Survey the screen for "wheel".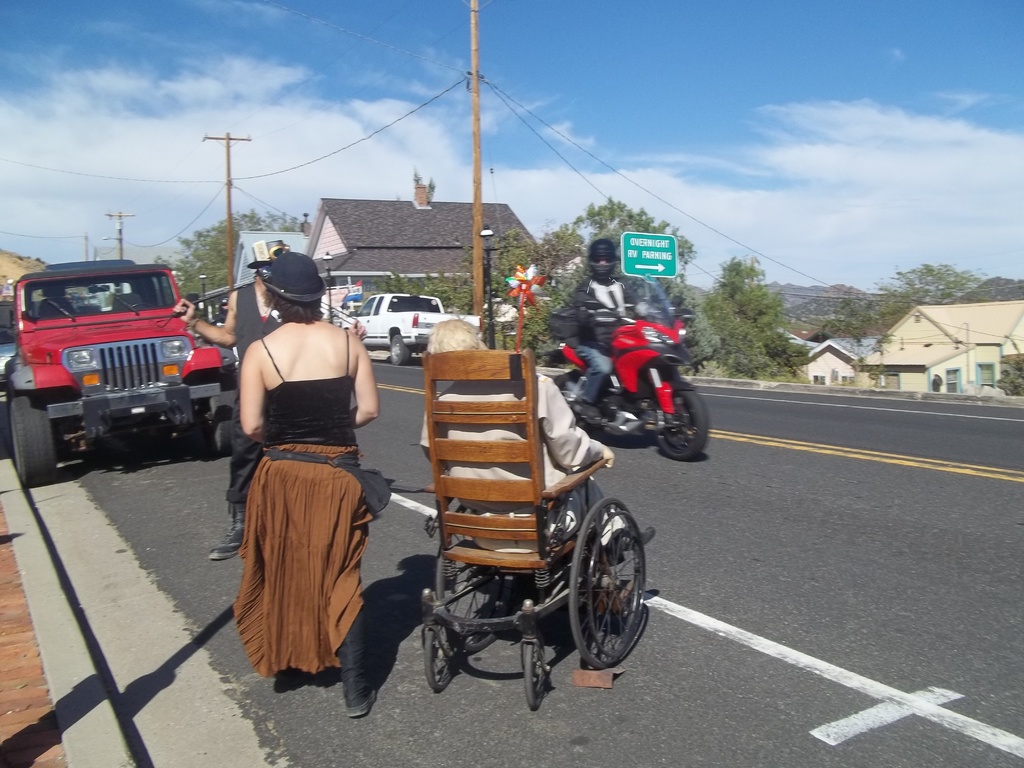
Survey found: region(435, 505, 506, 653).
